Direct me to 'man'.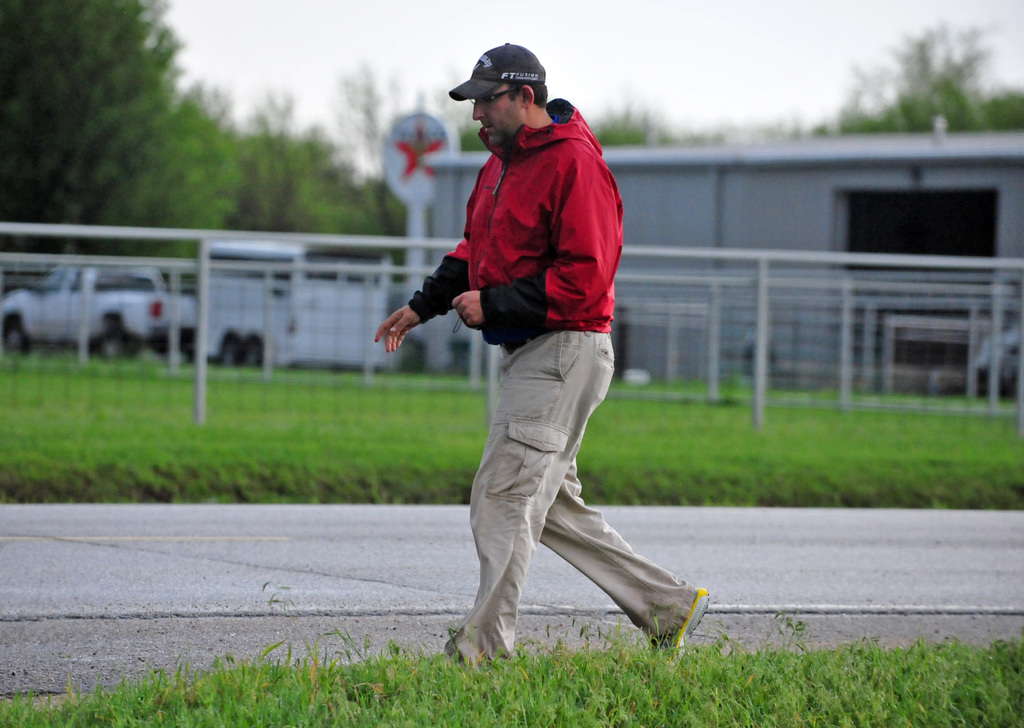
Direction: bbox=(408, 49, 696, 684).
